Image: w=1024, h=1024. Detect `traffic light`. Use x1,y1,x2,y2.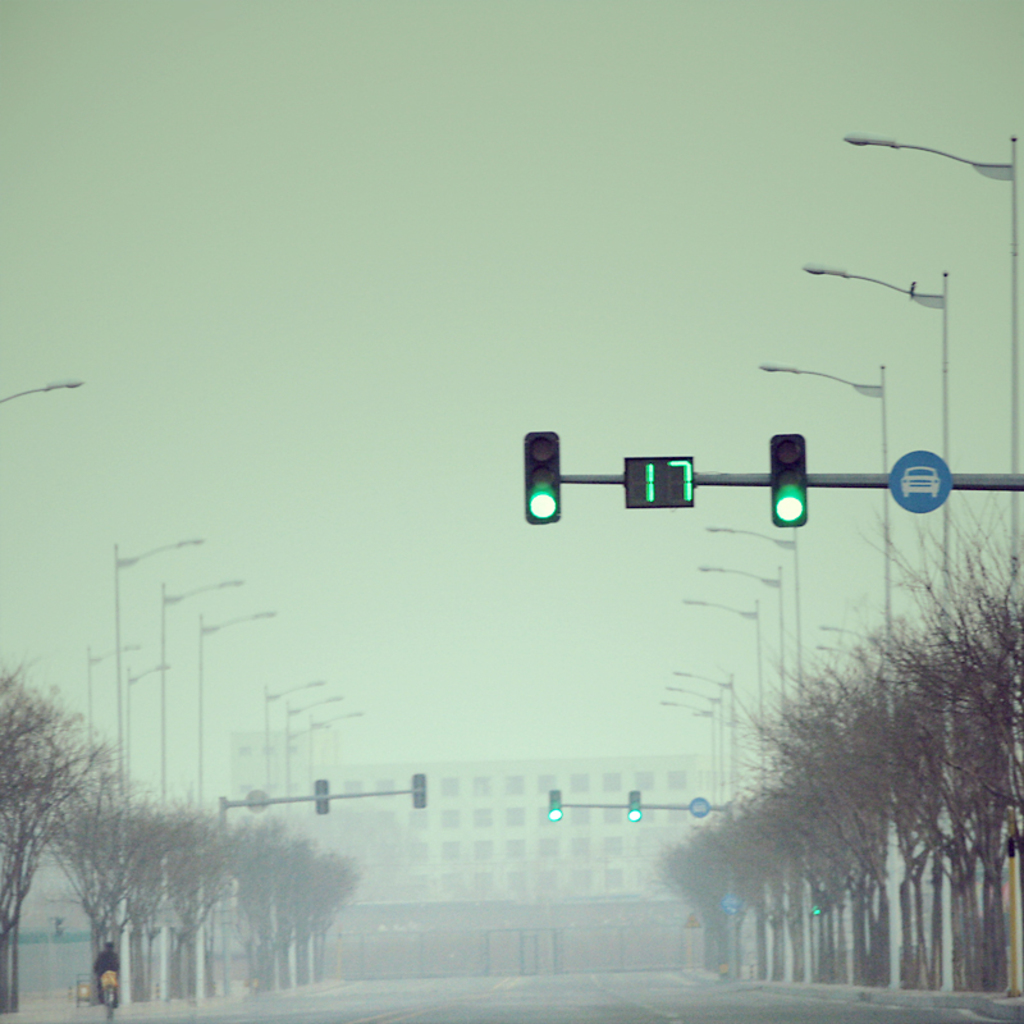
524,433,558,525.
